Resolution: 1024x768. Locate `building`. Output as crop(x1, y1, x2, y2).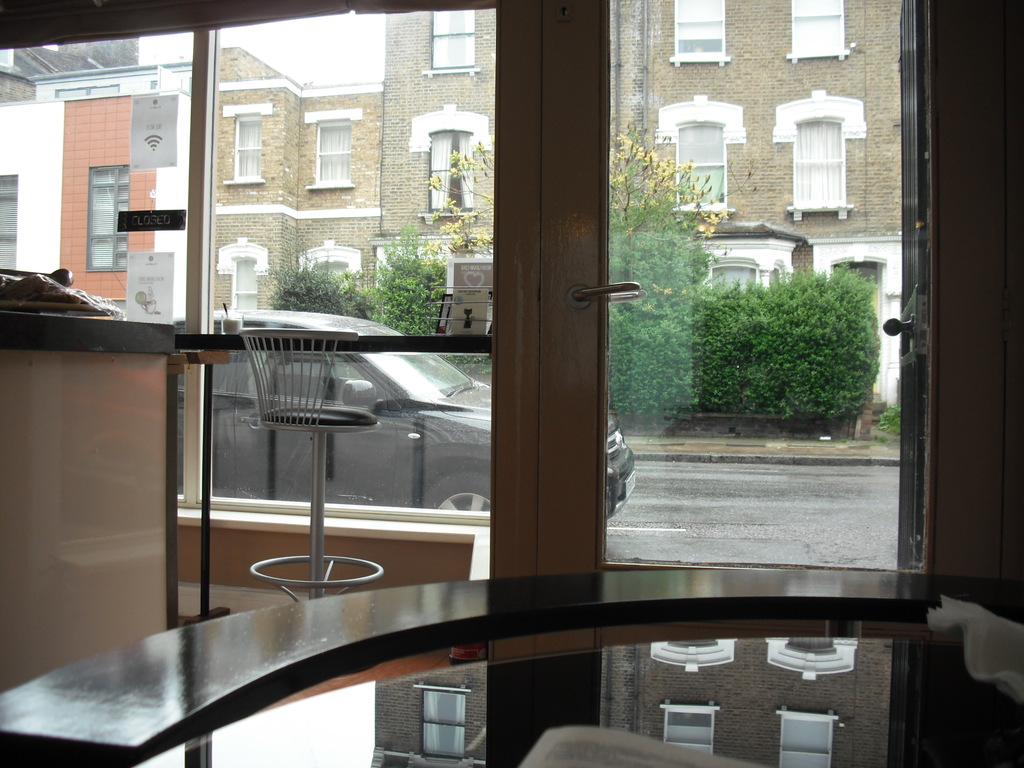
crop(0, 3, 900, 421).
